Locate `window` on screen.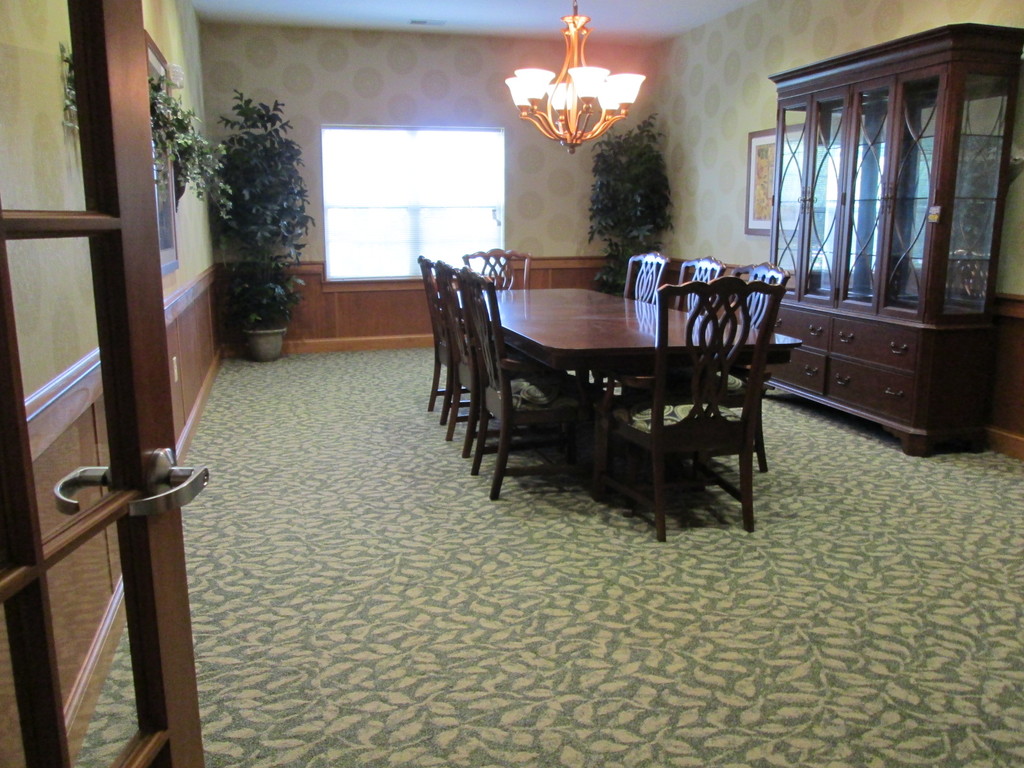
On screen at left=324, top=124, right=508, bottom=283.
